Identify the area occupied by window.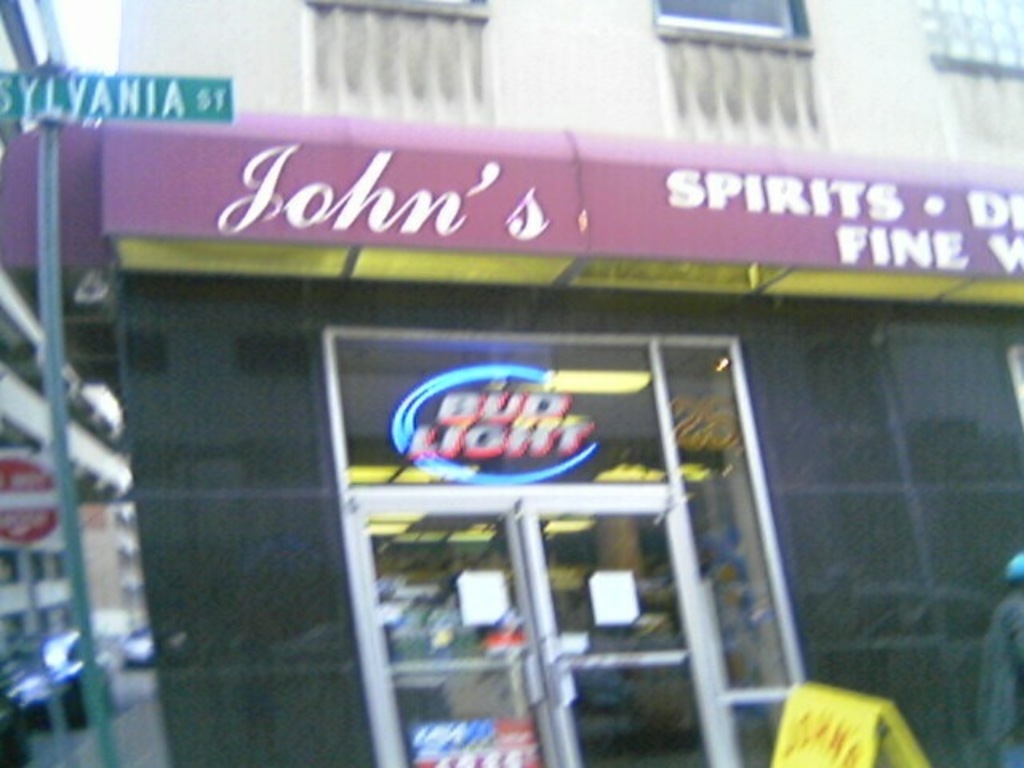
Area: x1=642, y1=0, x2=816, y2=46.
